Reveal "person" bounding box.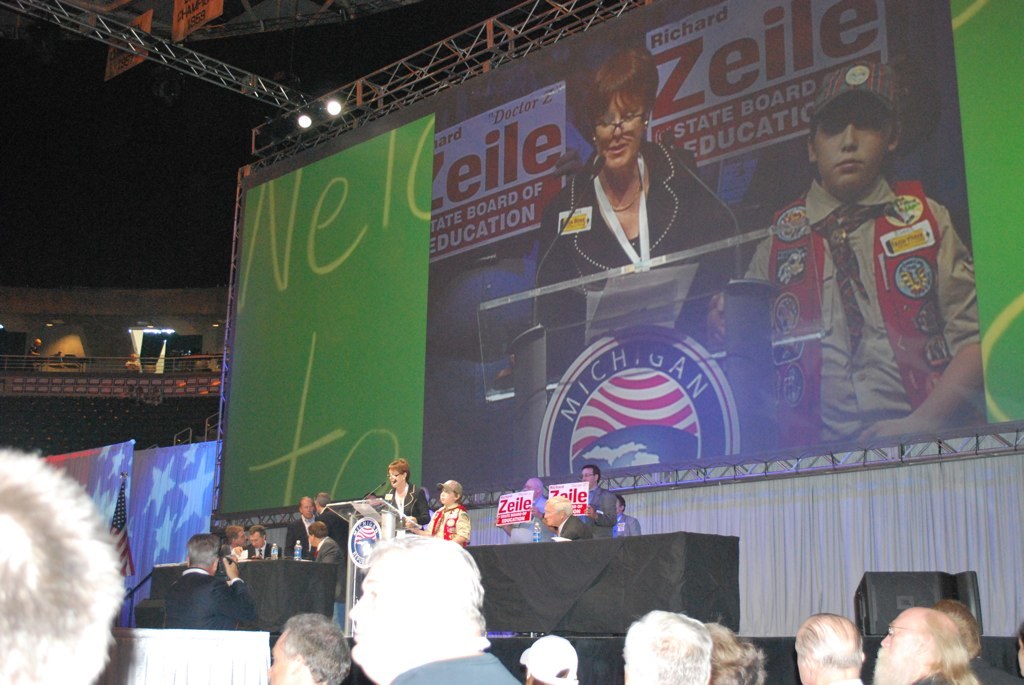
Revealed: 318:493:344:539.
